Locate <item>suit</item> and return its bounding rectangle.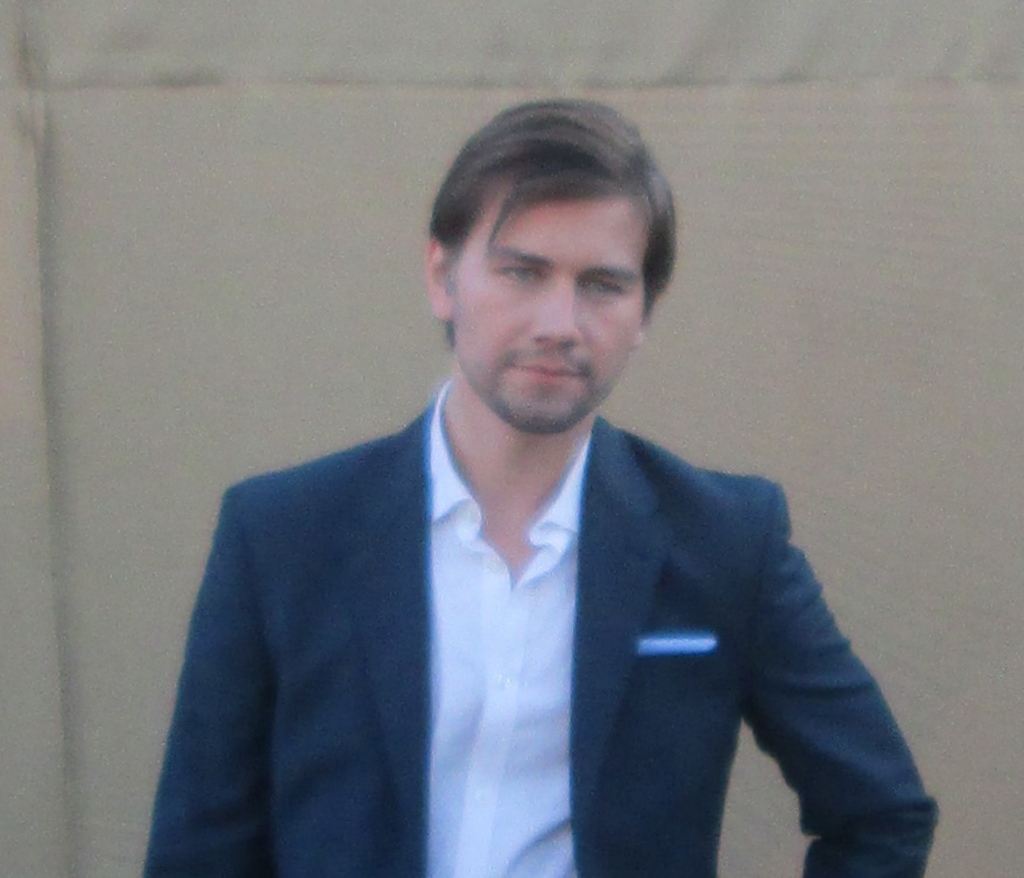
rect(137, 398, 939, 877).
